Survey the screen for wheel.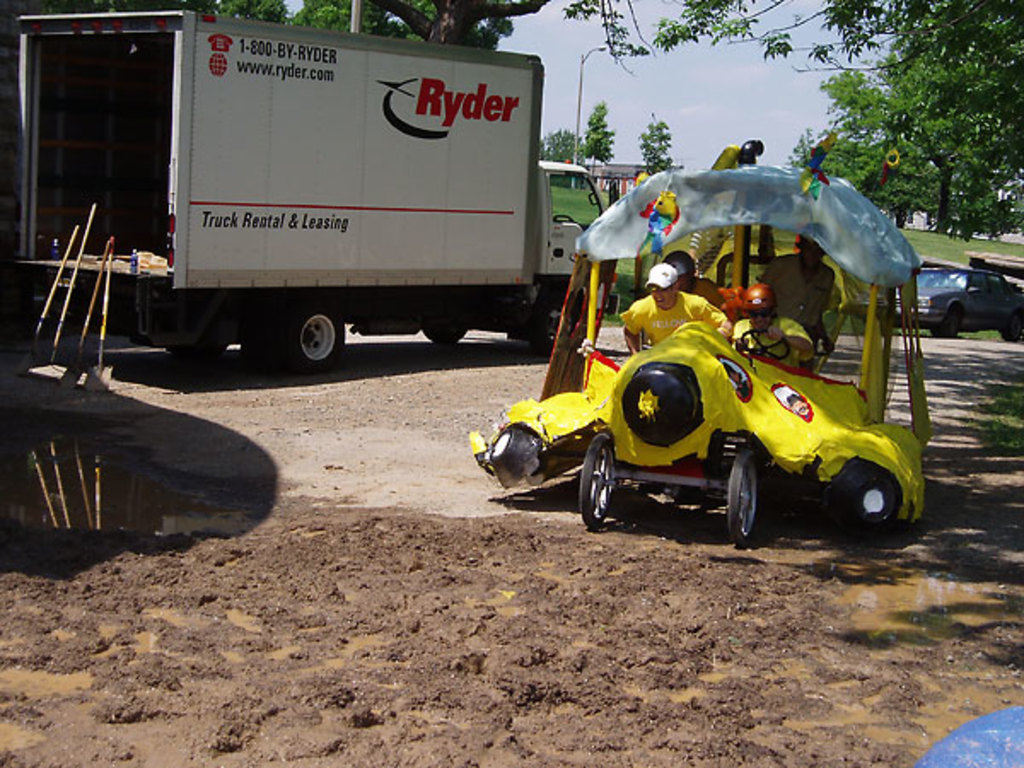
Survey found: [x1=490, y1=415, x2=553, y2=492].
